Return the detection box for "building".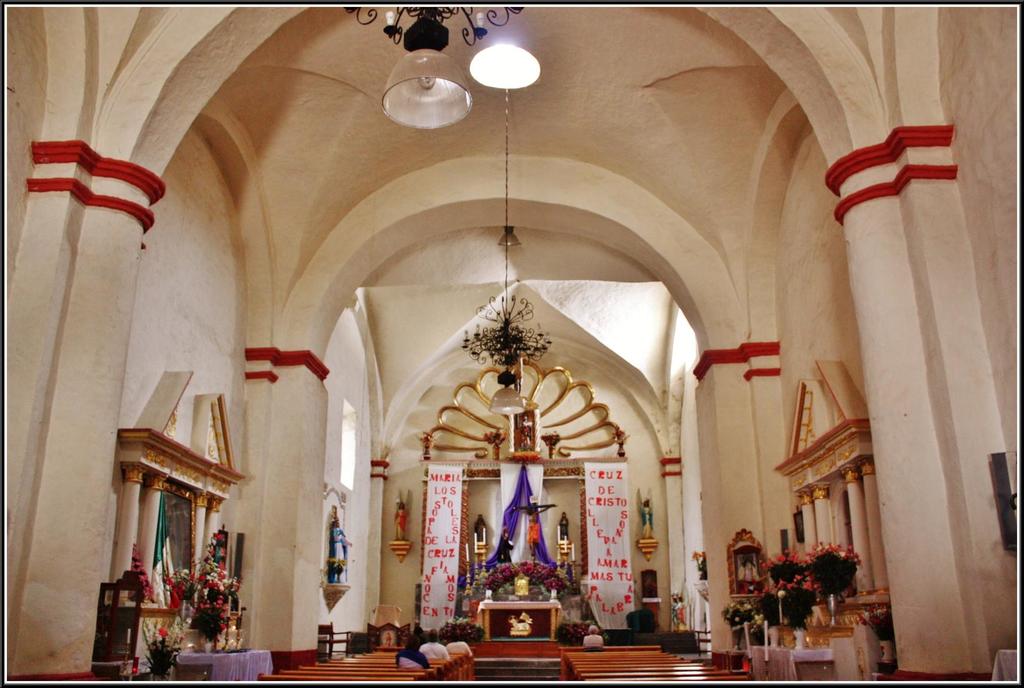
Rect(1, 1, 1023, 687).
